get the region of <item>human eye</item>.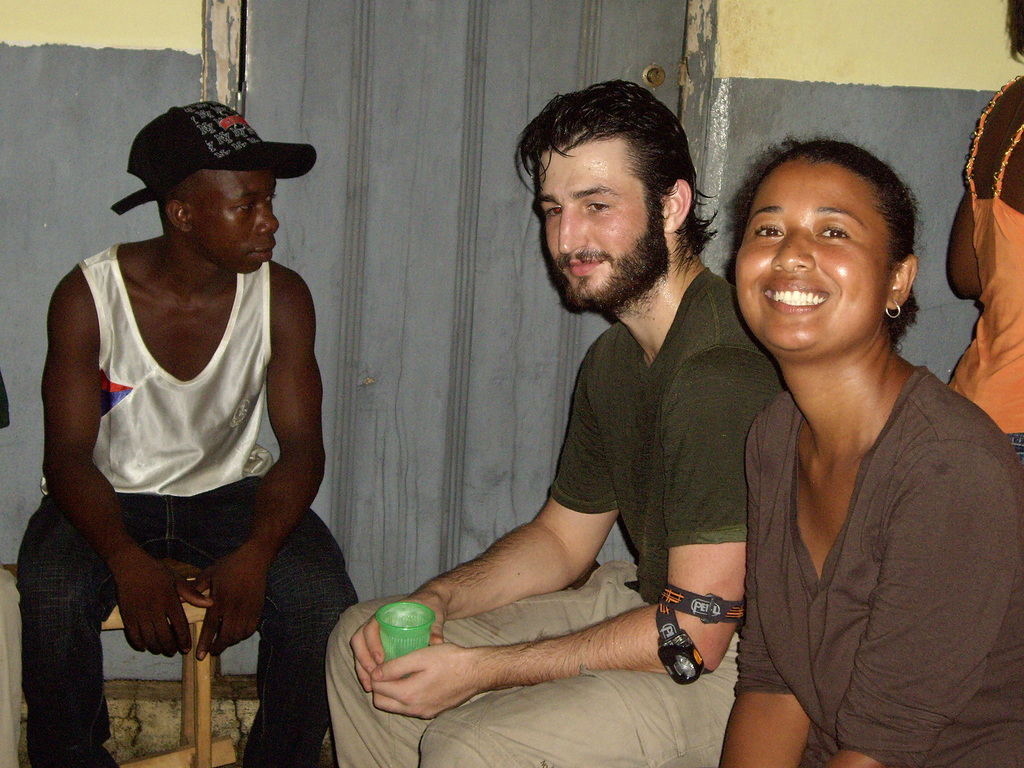
818:227:849:239.
